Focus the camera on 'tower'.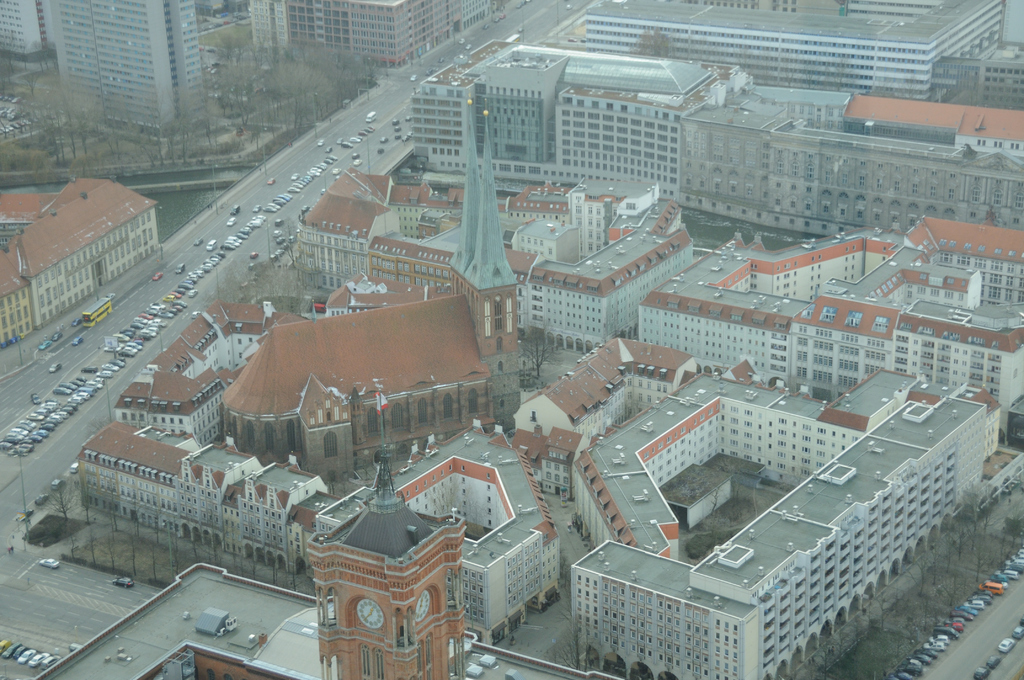
Focus region: 446,76,526,430.
